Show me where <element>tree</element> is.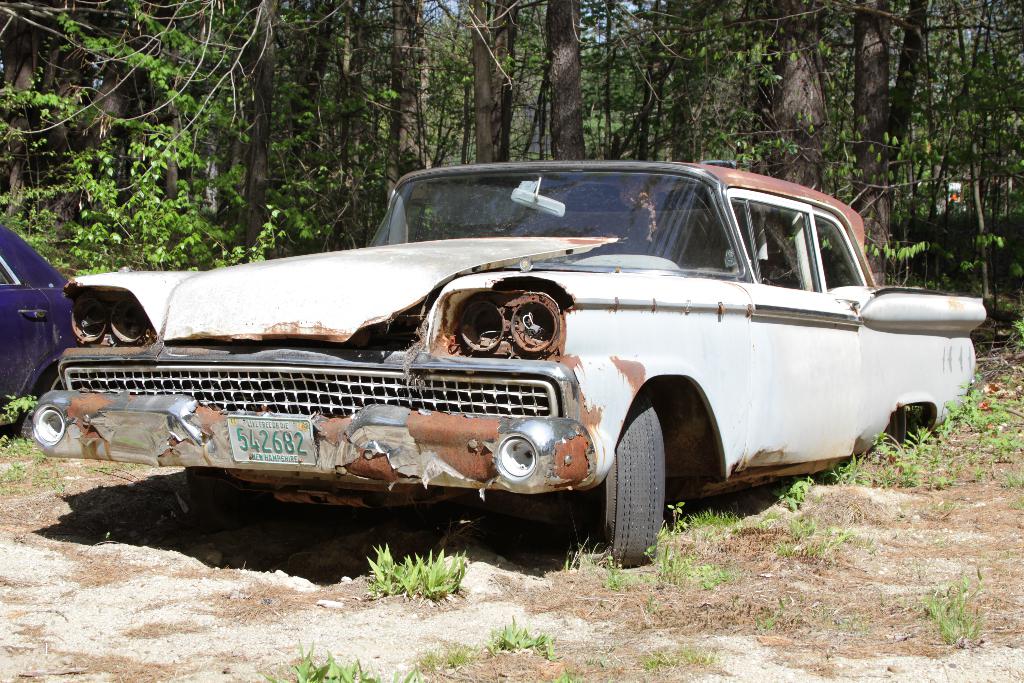
<element>tree</element> is at <bbox>0, 0, 1023, 287</bbox>.
